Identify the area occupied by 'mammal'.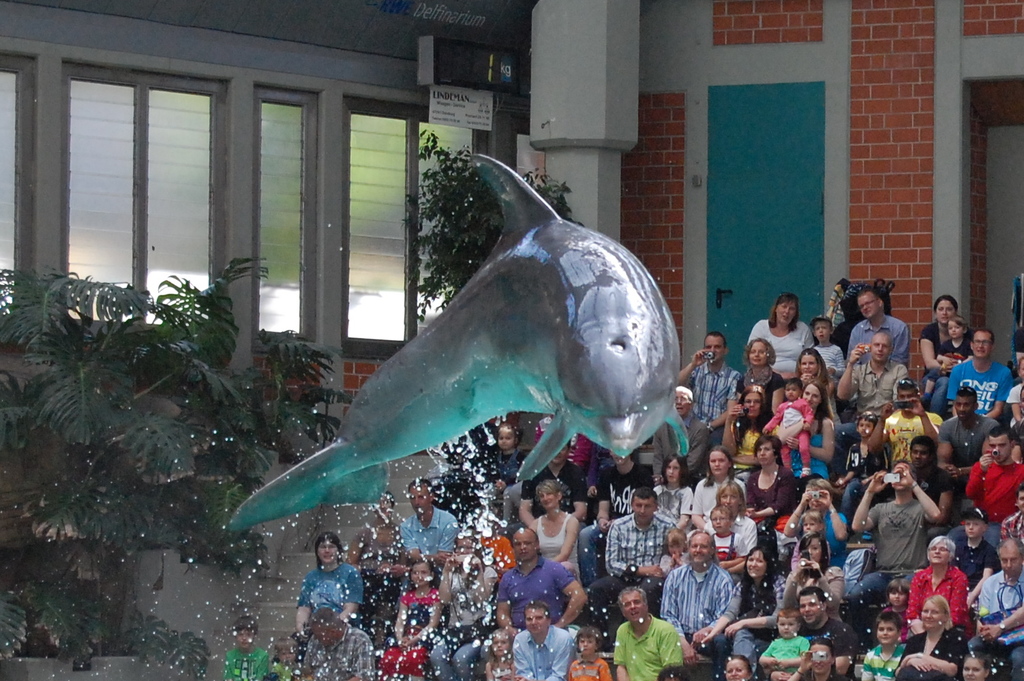
Area: l=501, t=523, r=585, b=631.
